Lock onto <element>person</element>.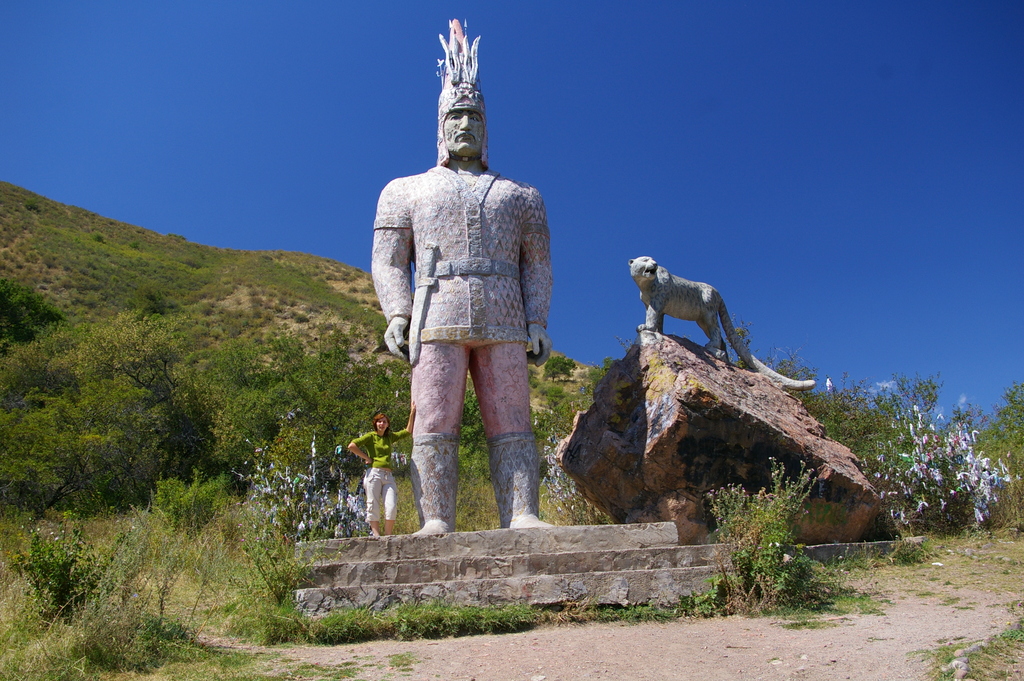
Locked: 367, 75, 552, 536.
